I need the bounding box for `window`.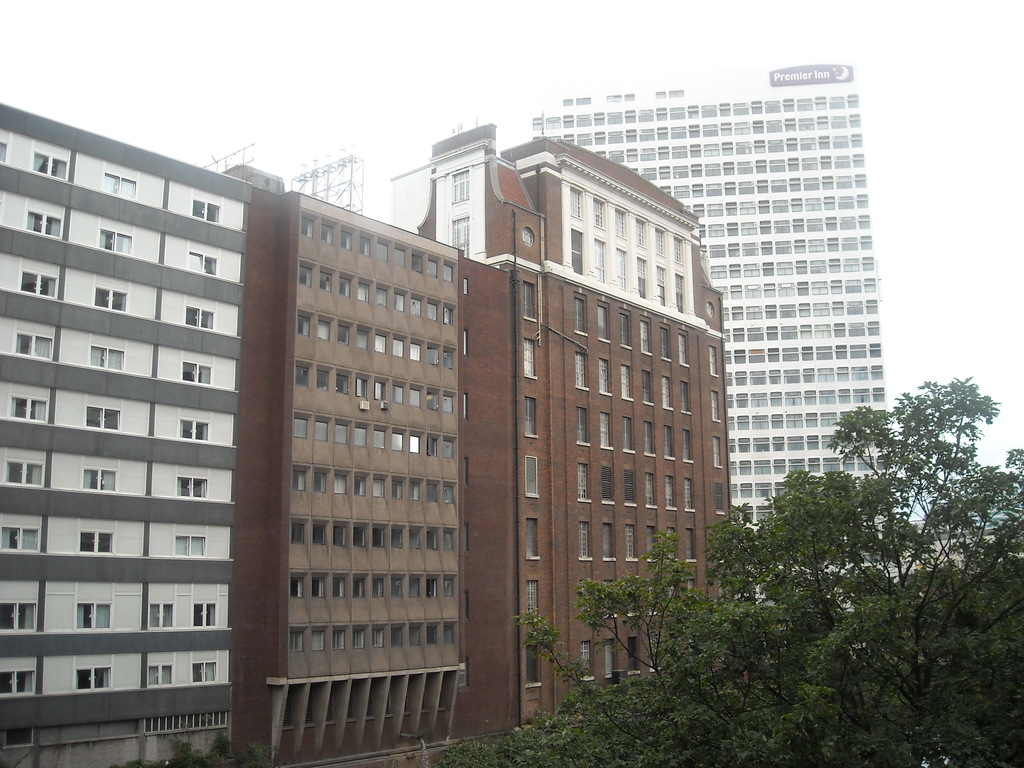
Here it is: <region>8, 395, 51, 424</region>.
